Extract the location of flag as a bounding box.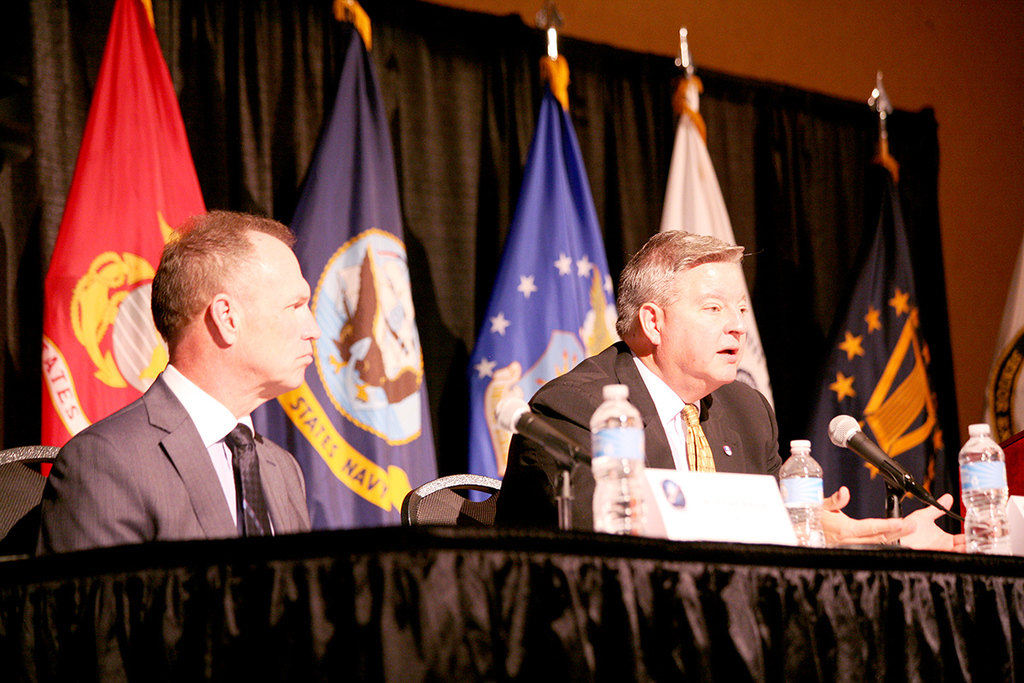
bbox=[817, 134, 964, 528].
